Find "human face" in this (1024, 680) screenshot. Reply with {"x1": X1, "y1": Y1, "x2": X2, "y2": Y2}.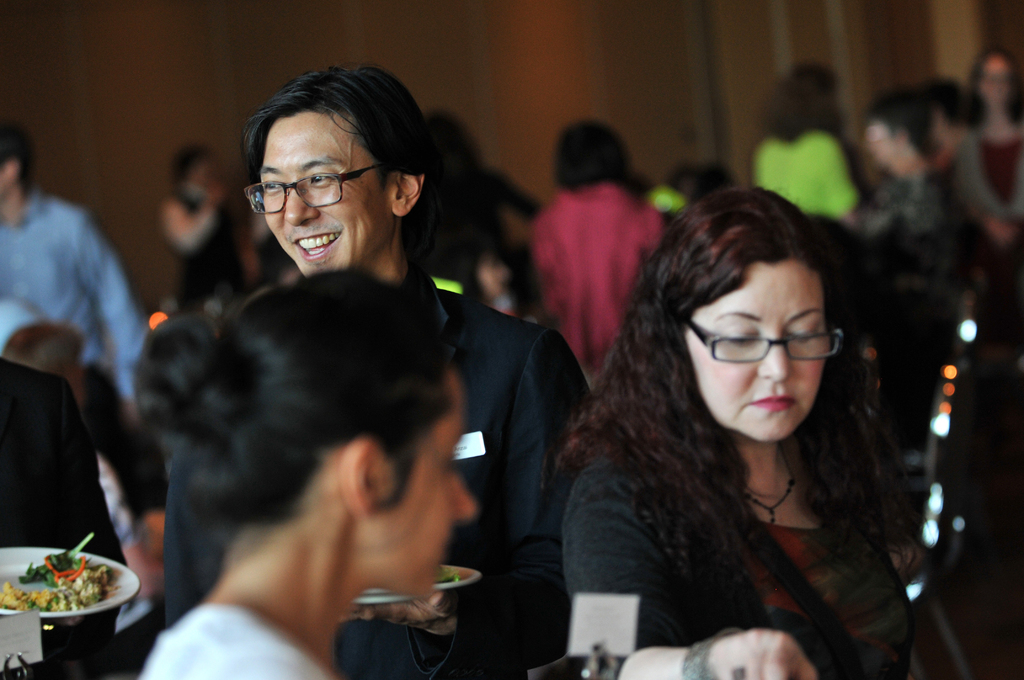
{"x1": 189, "y1": 161, "x2": 220, "y2": 209}.
